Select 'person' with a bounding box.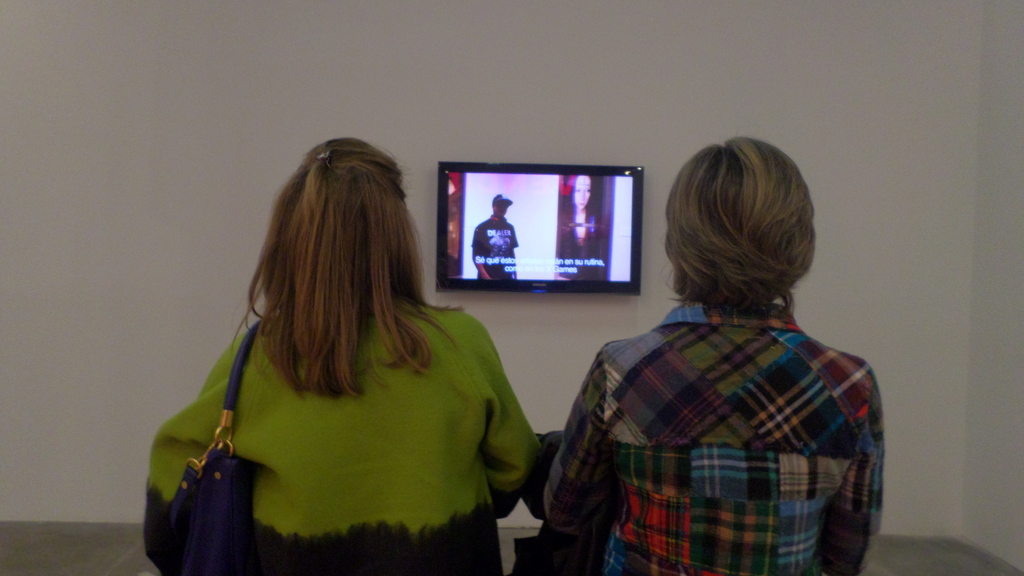
<bbox>472, 192, 518, 282</bbox>.
